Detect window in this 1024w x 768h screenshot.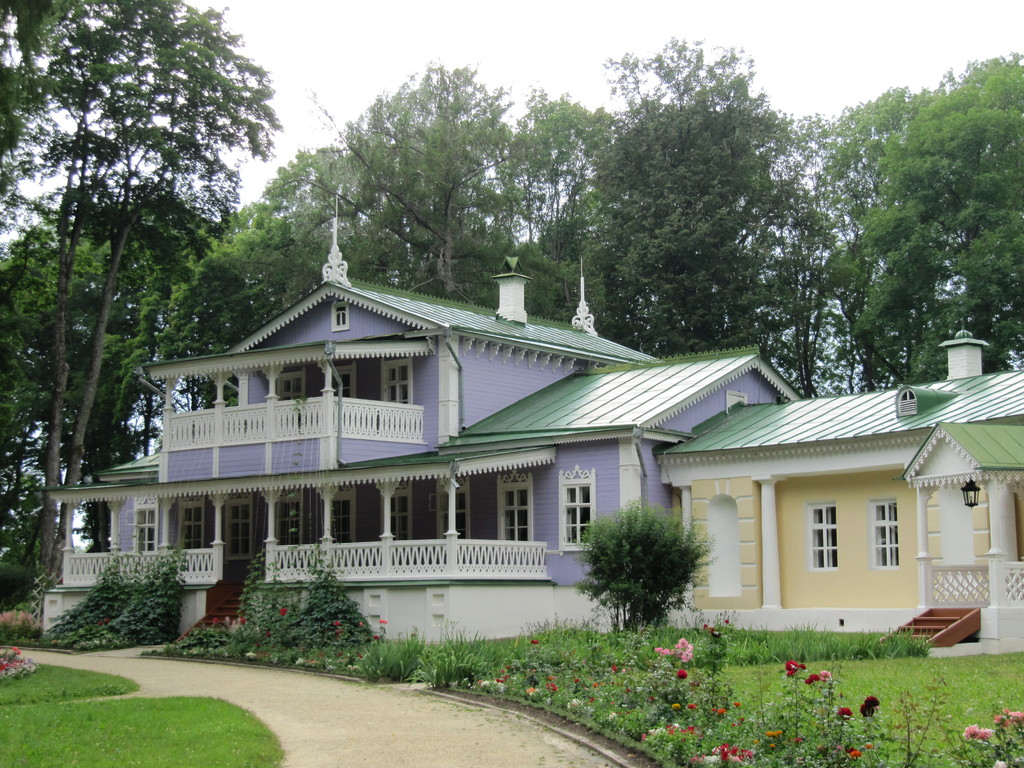
Detection: (556,479,595,550).
